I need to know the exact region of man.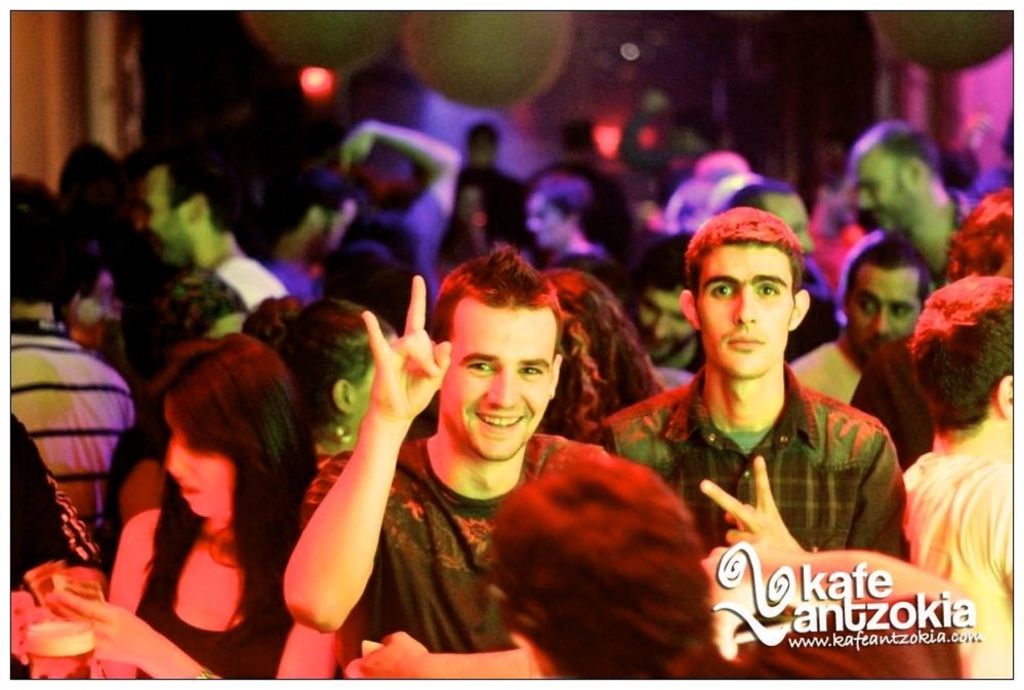
Region: (117, 139, 294, 316).
